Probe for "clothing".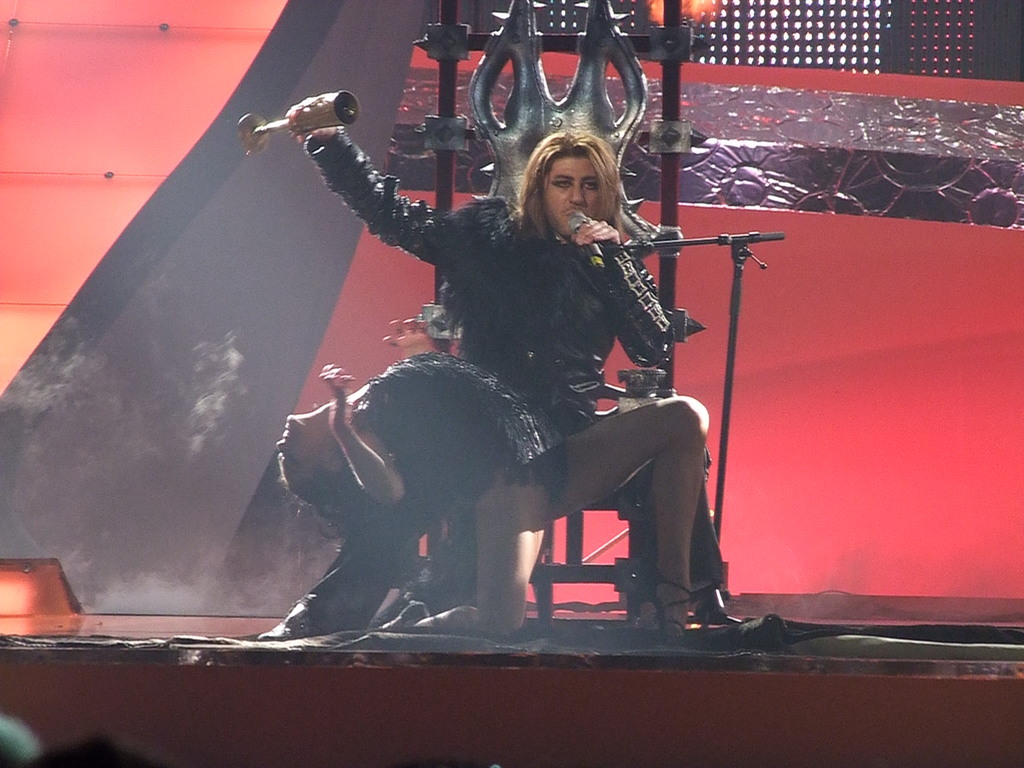
Probe result: [346,347,569,527].
